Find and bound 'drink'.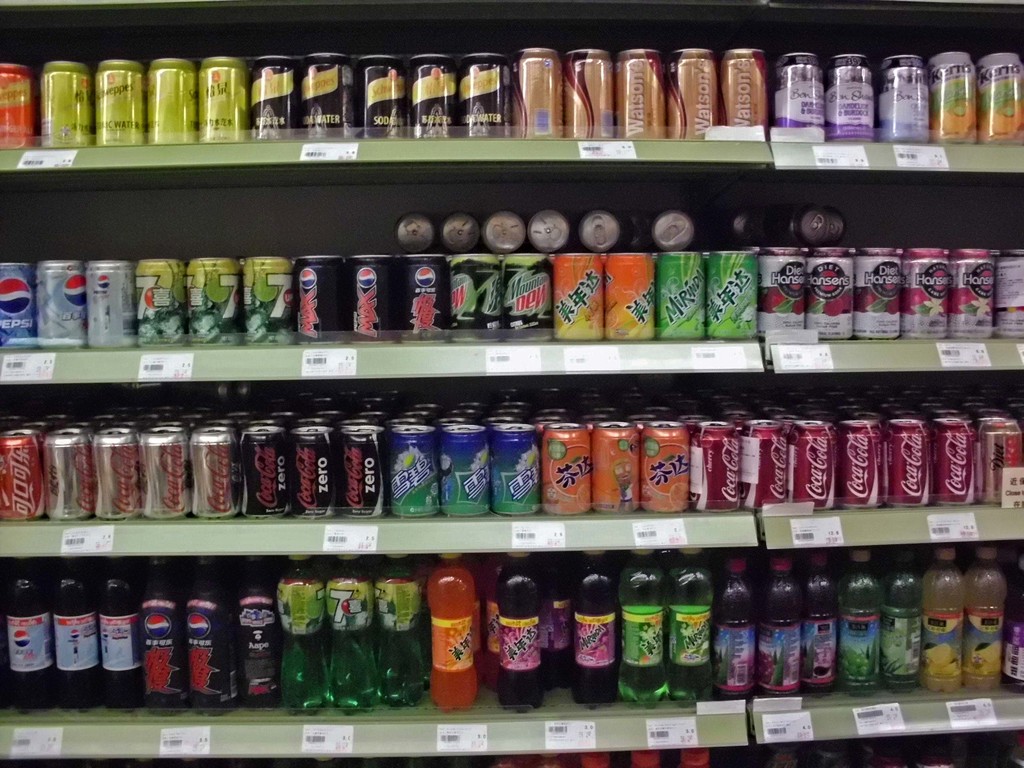
Bound: 575:553:620:705.
